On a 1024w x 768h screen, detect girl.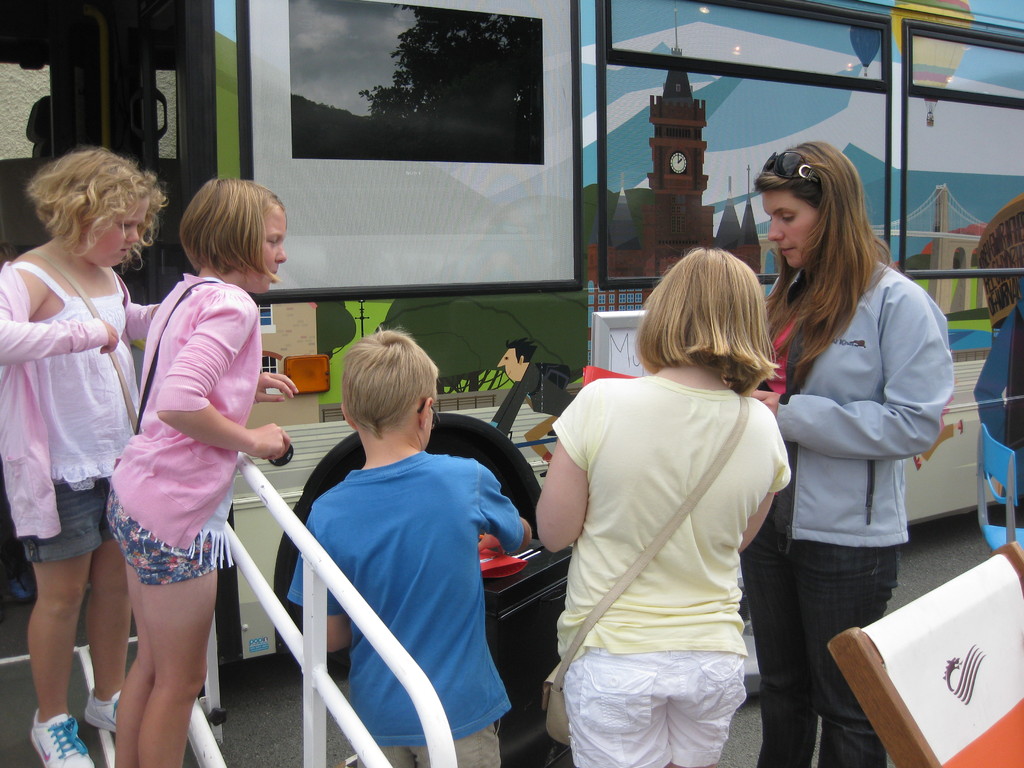
left=535, top=242, right=792, bottom=767.
